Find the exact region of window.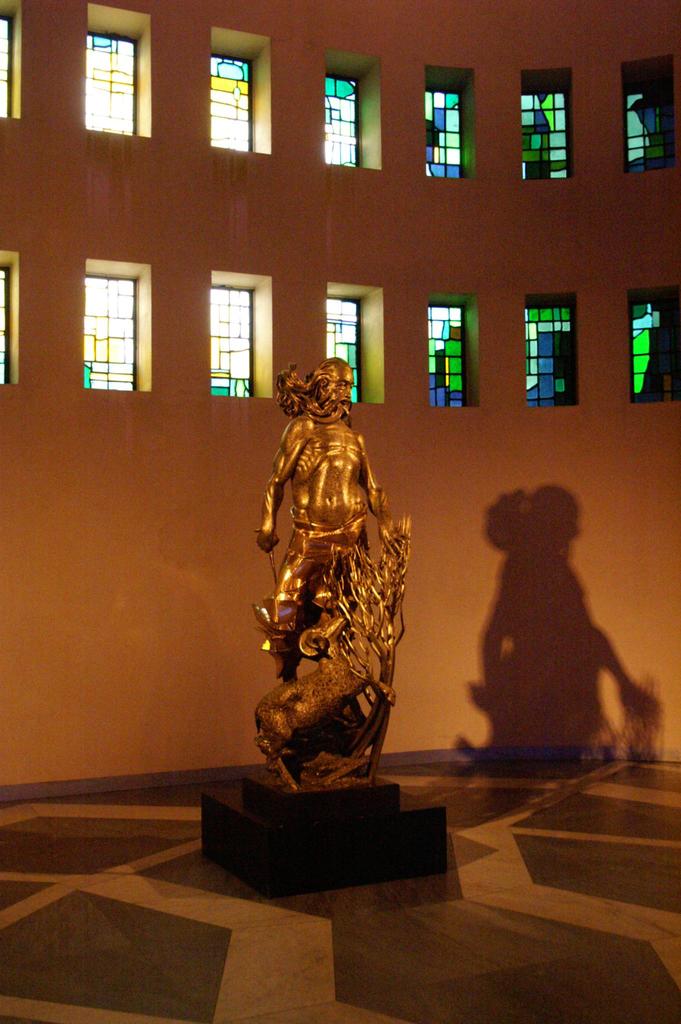
Exact region: crop(207, 265, 272, 401).
